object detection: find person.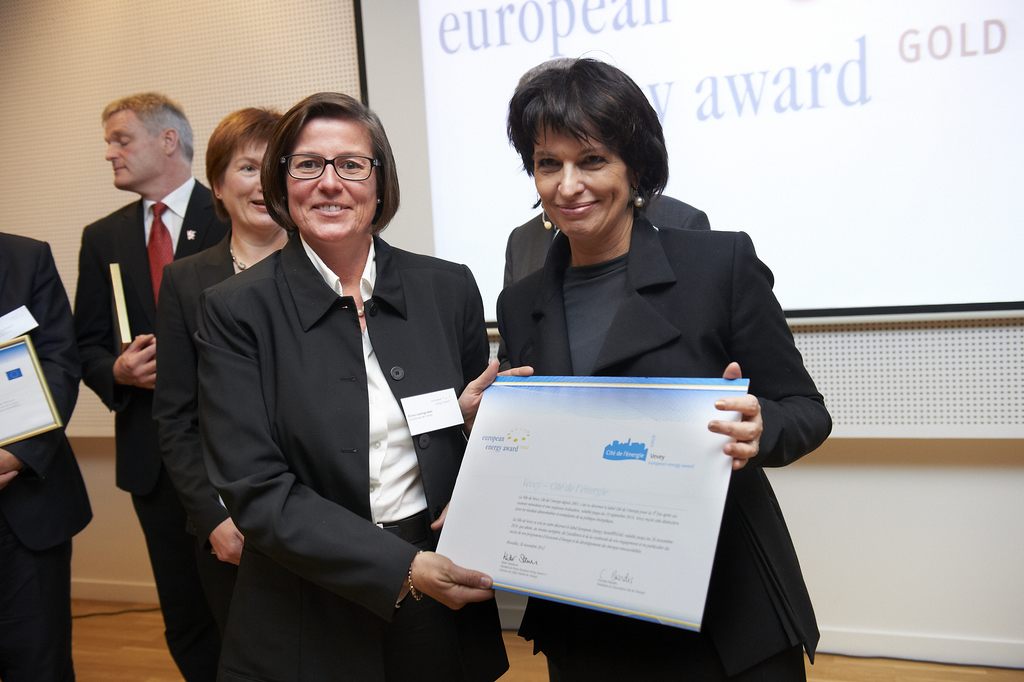
[486, 51, 836, 681].
